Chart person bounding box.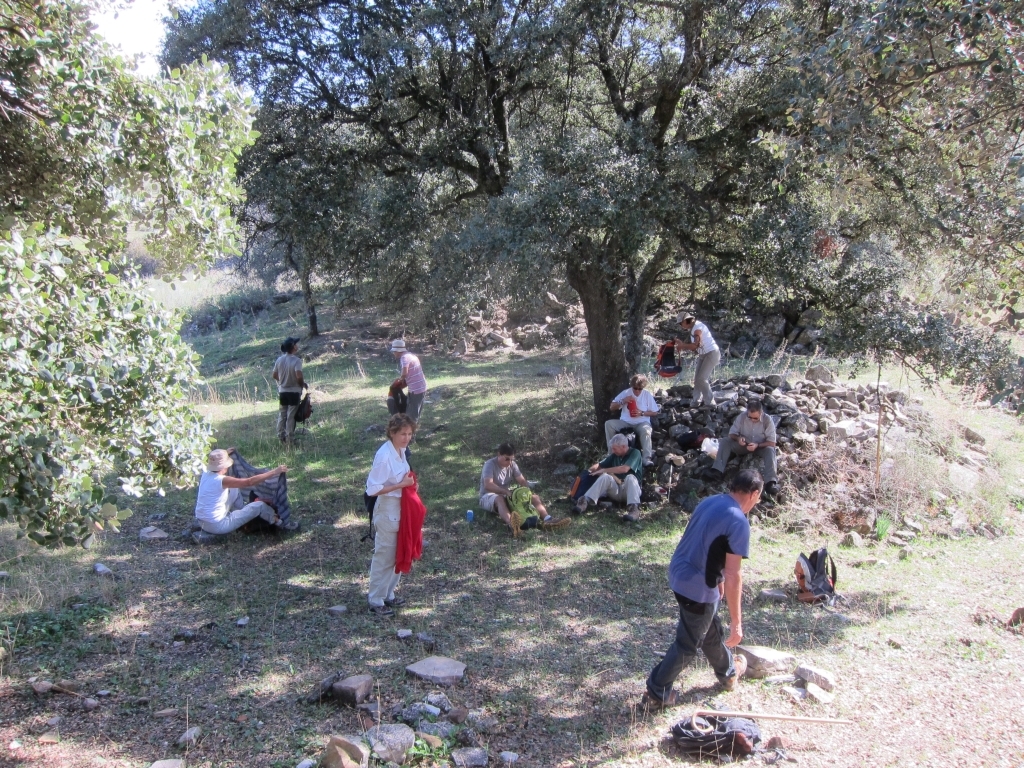
Charted: (709,394,788,497).
